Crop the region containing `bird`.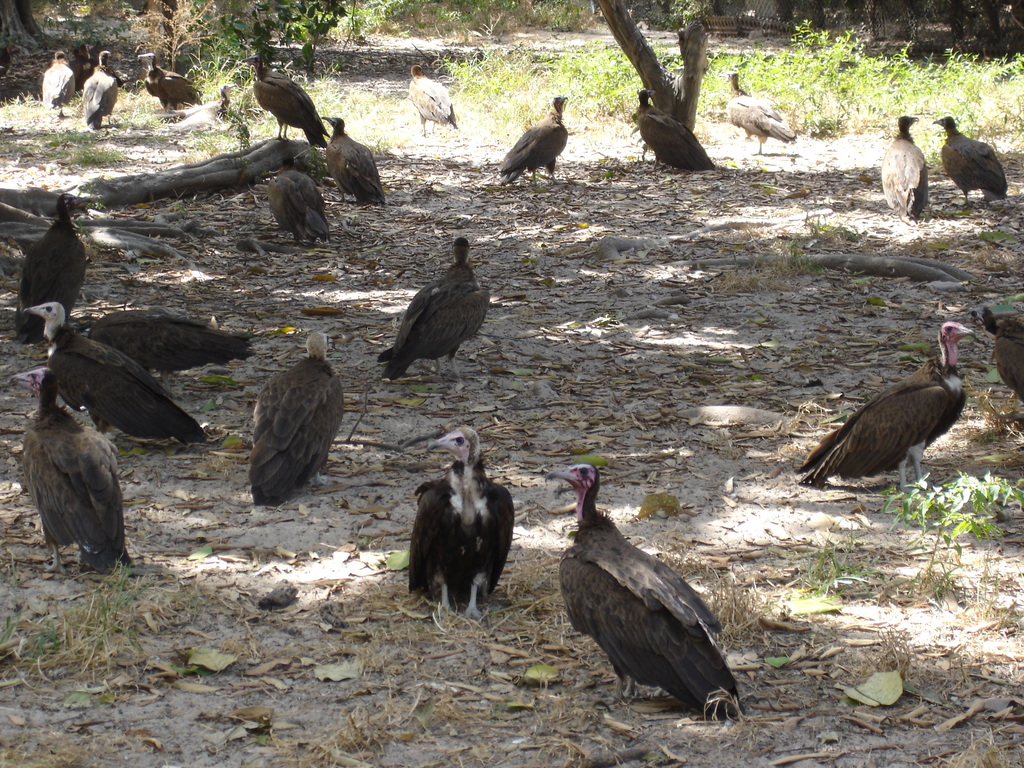
Crop region: x1=15, y1=191, x2=97, y2=344.
